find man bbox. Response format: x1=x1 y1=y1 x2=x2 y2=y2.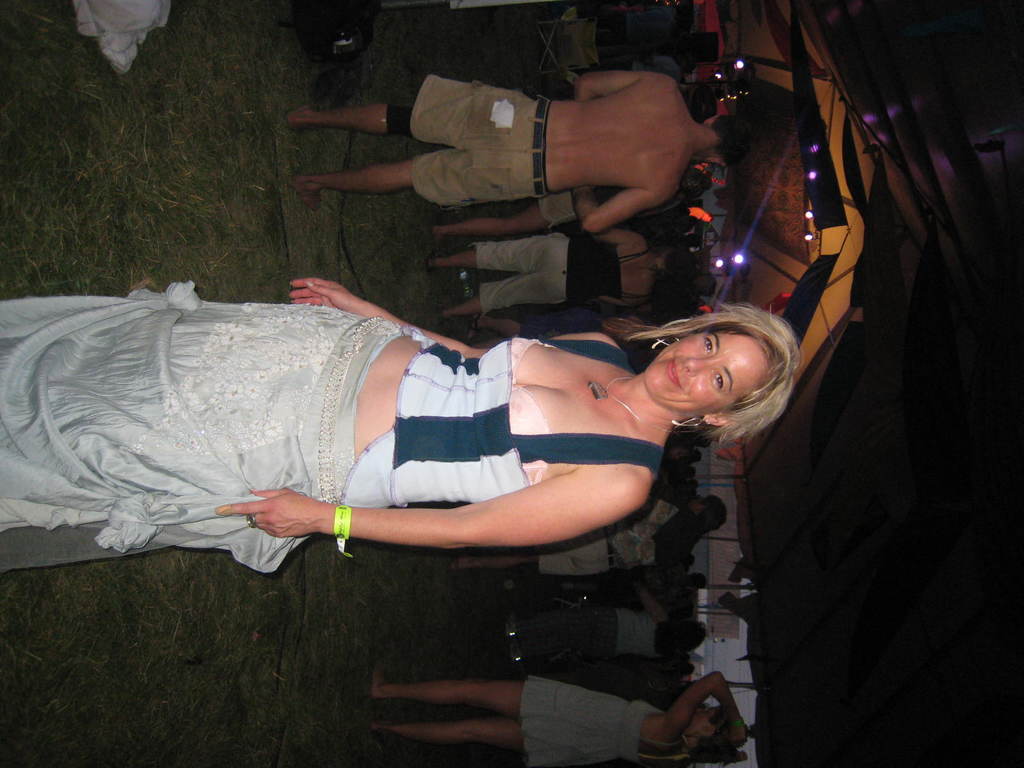
x1=444 y1=483 x2=731 y2=579.
